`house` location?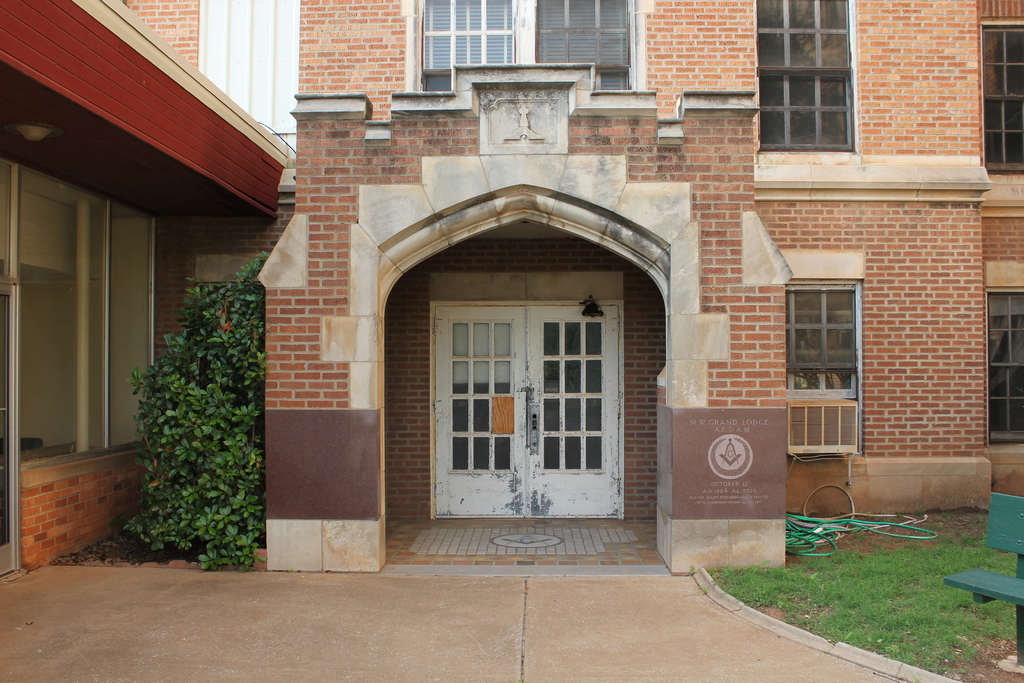
(0,0,1004,620)
